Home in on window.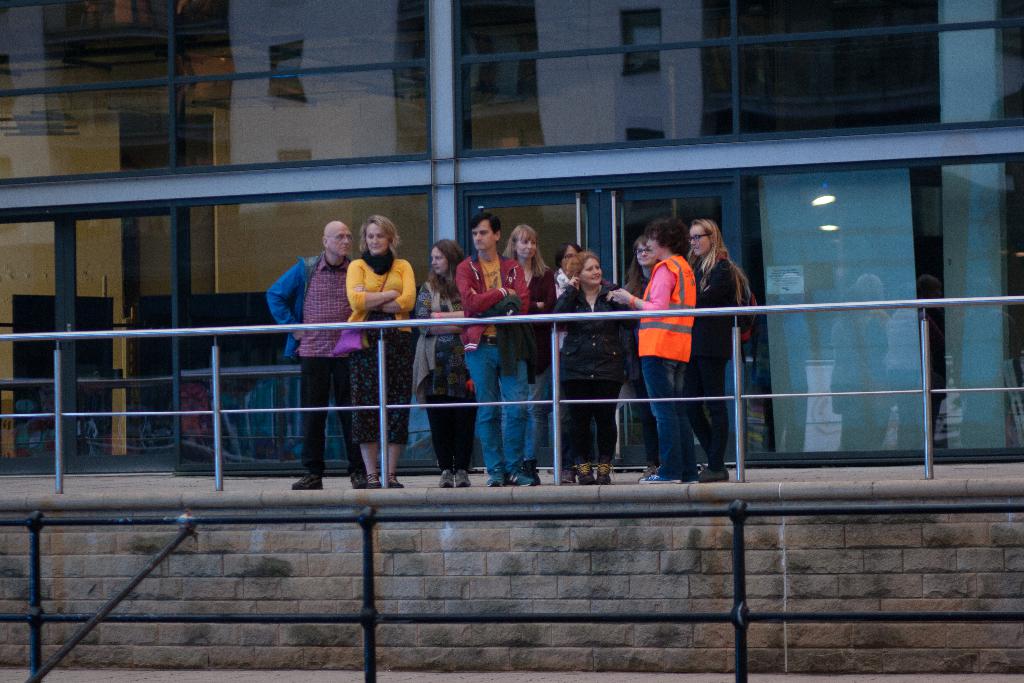
Homed in at (x1=627, y1=126, x2=667, y2=213).
